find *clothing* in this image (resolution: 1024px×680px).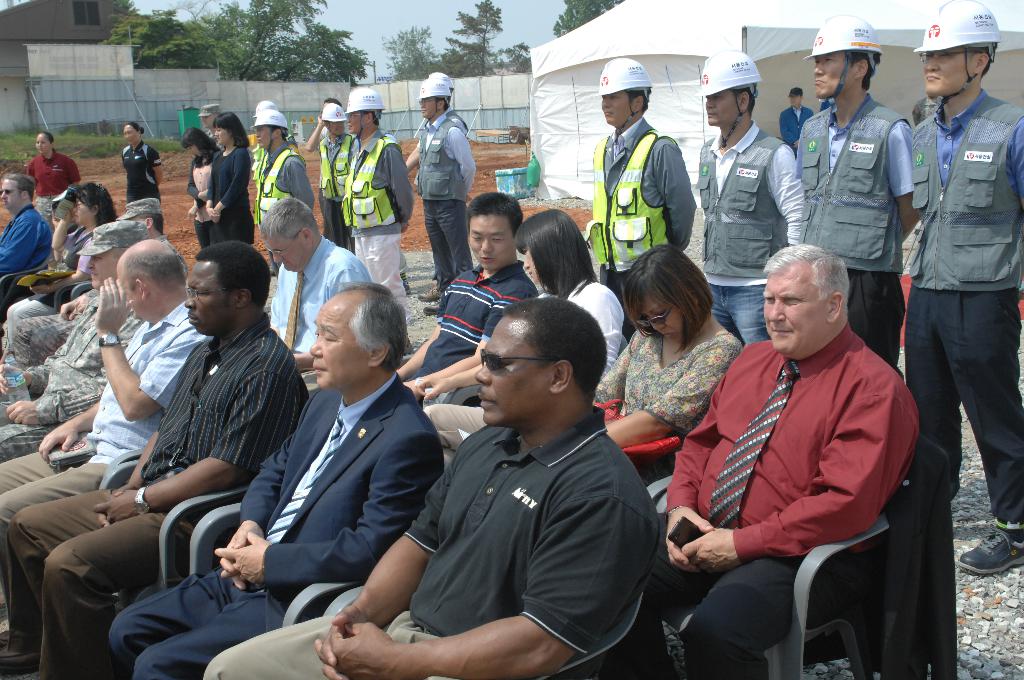
bbox=(10, 308, 315, 679).
